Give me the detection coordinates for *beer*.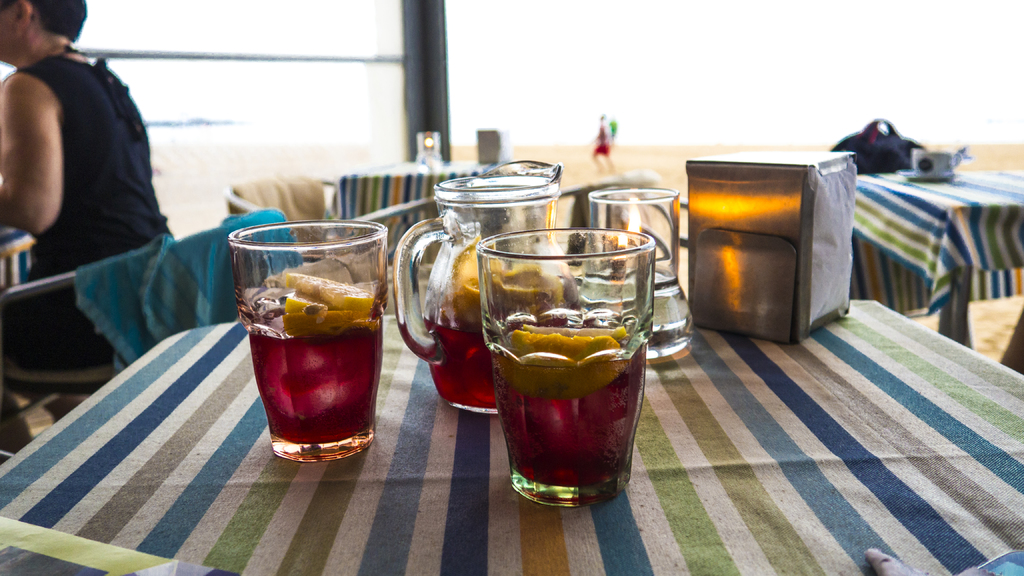
[x1=478, y1=225, x2=650, y2=534].
